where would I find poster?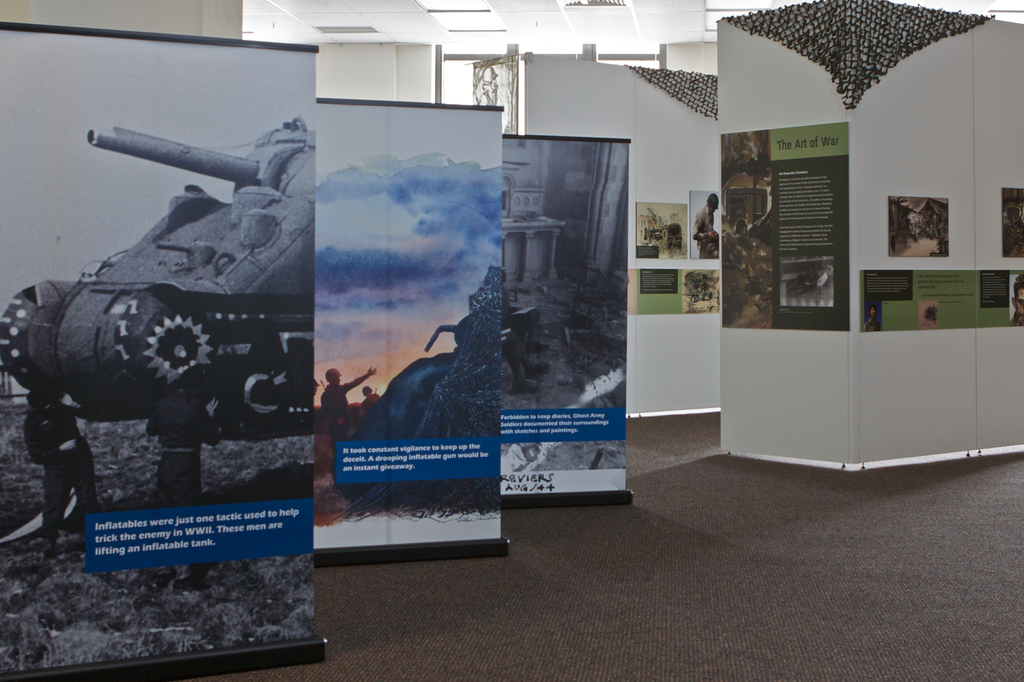
At pyautogui.locateOnScreen(892, 197, 951, 258).
